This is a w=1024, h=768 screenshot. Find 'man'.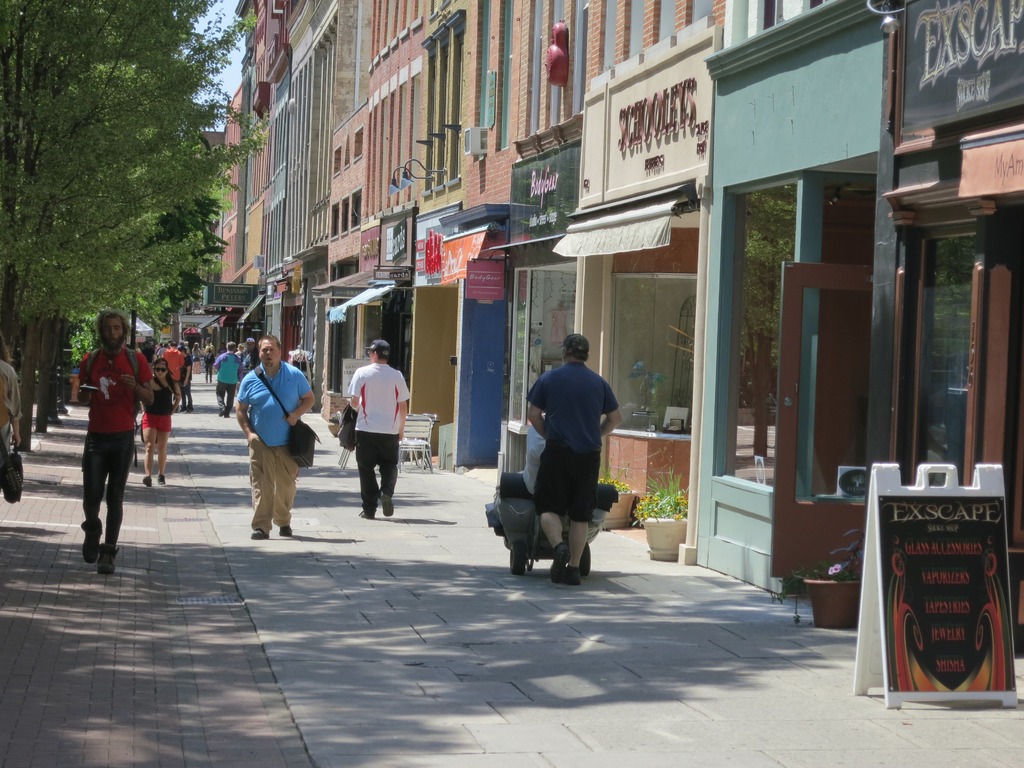
Bounding box: bbox=(502, 328, 621, 590).
